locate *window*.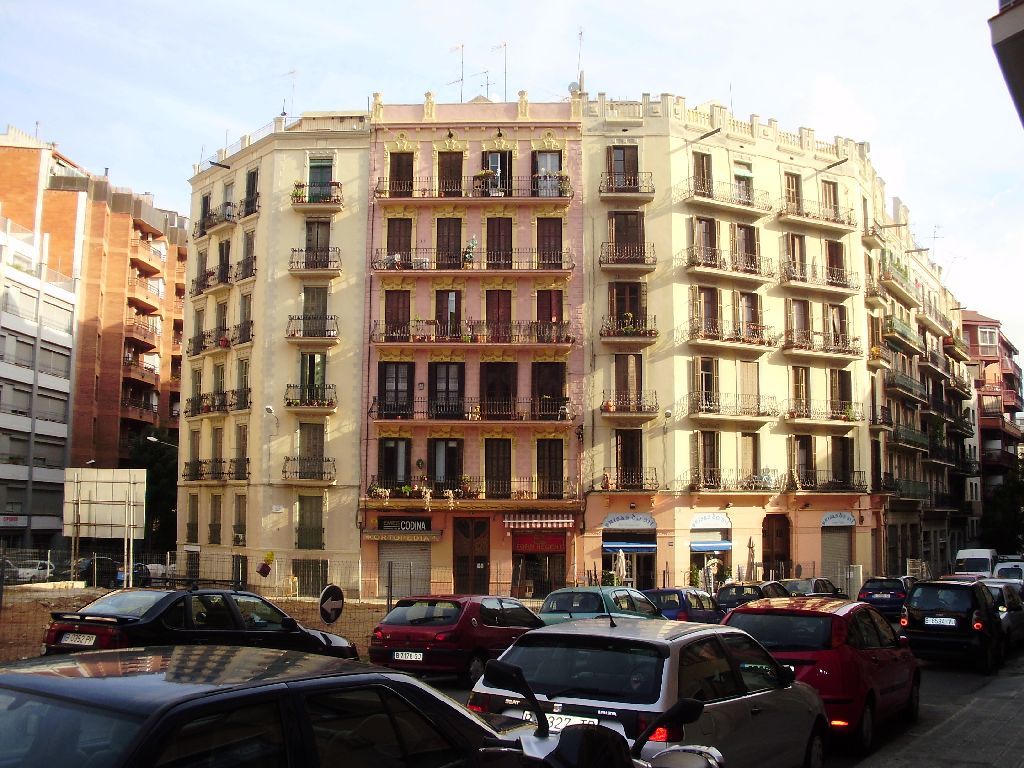
Bounding box: 527,358,568,415.
